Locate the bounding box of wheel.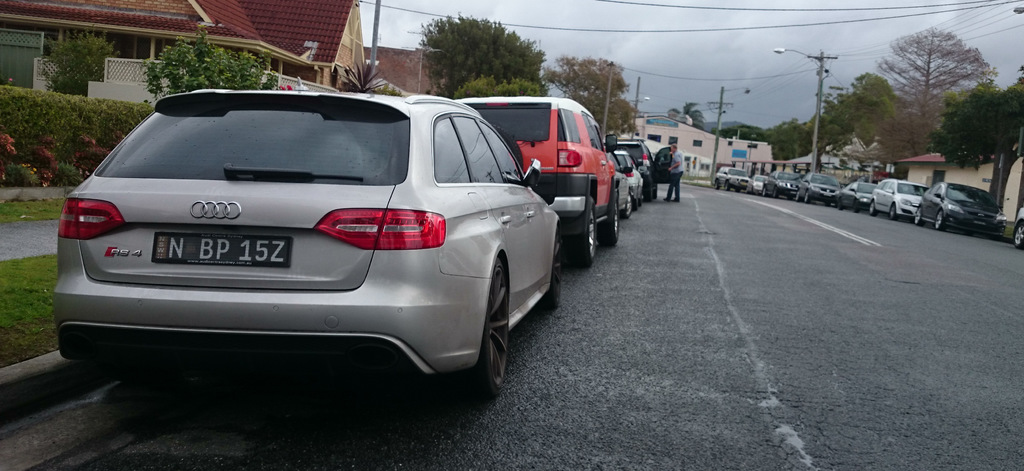
Bounding box: 934 210 942 231.
